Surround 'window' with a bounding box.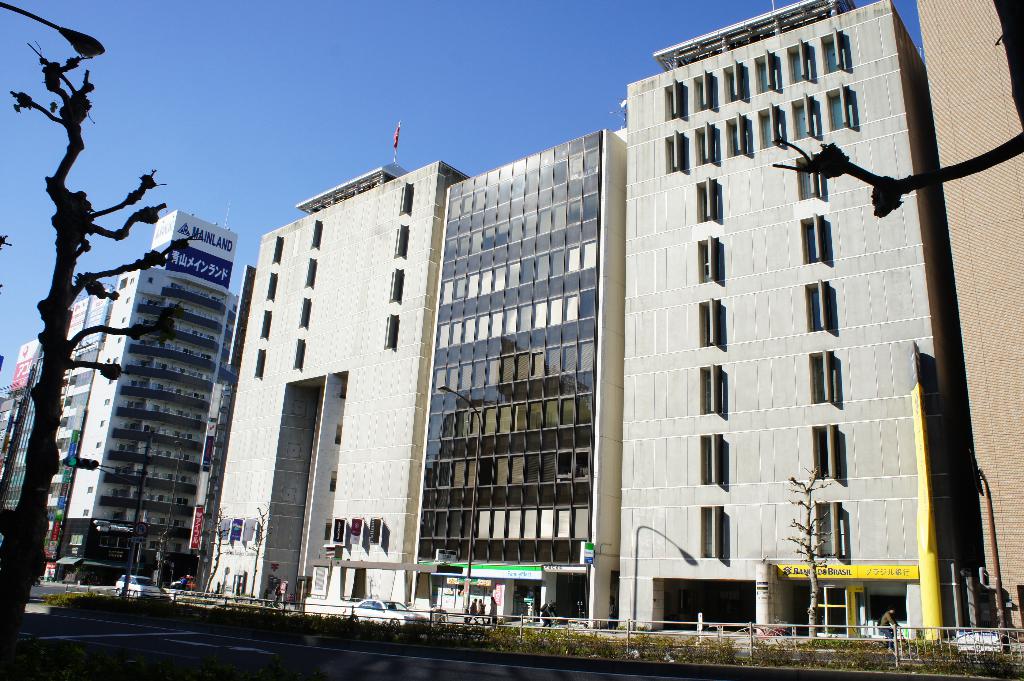
Rect(701, 429, 724, 486).
